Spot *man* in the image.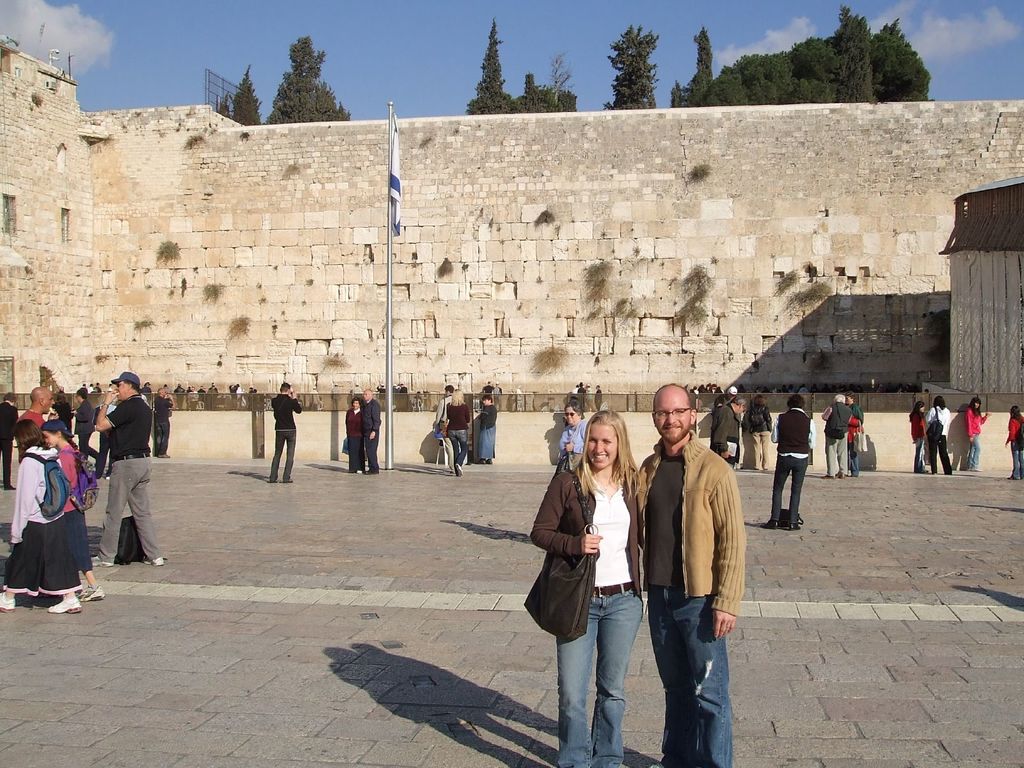
*man* found at box(430, 385, 456, 461).
